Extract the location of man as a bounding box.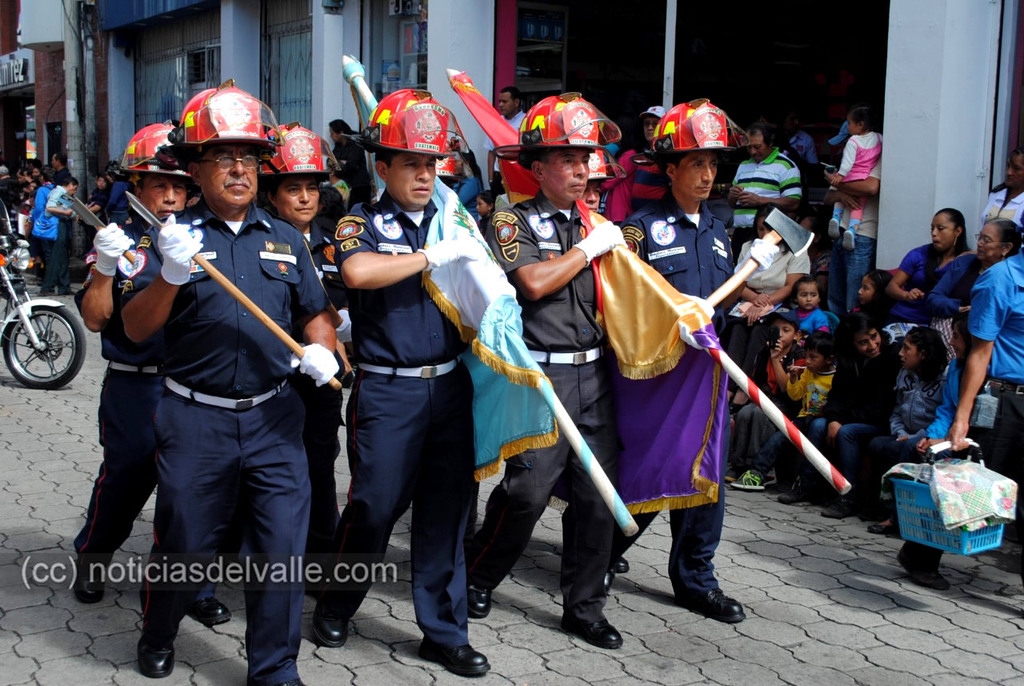
locate(65, 127, 242, 614).
